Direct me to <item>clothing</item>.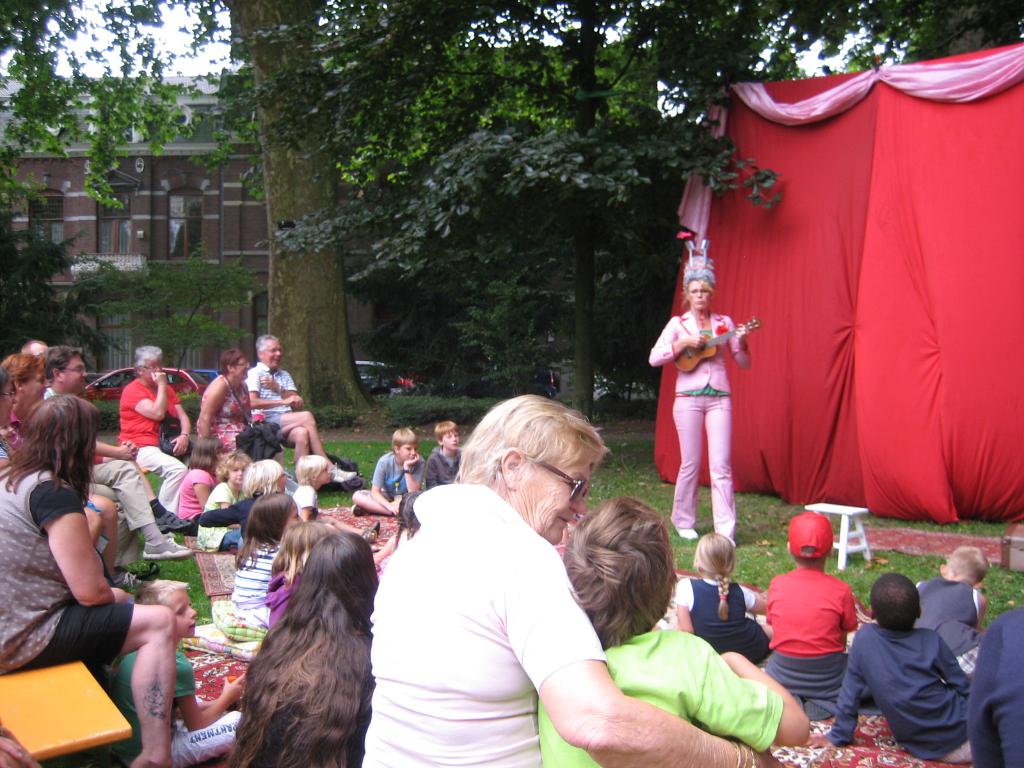
Direction: <box>776,554,867,707</box>.
